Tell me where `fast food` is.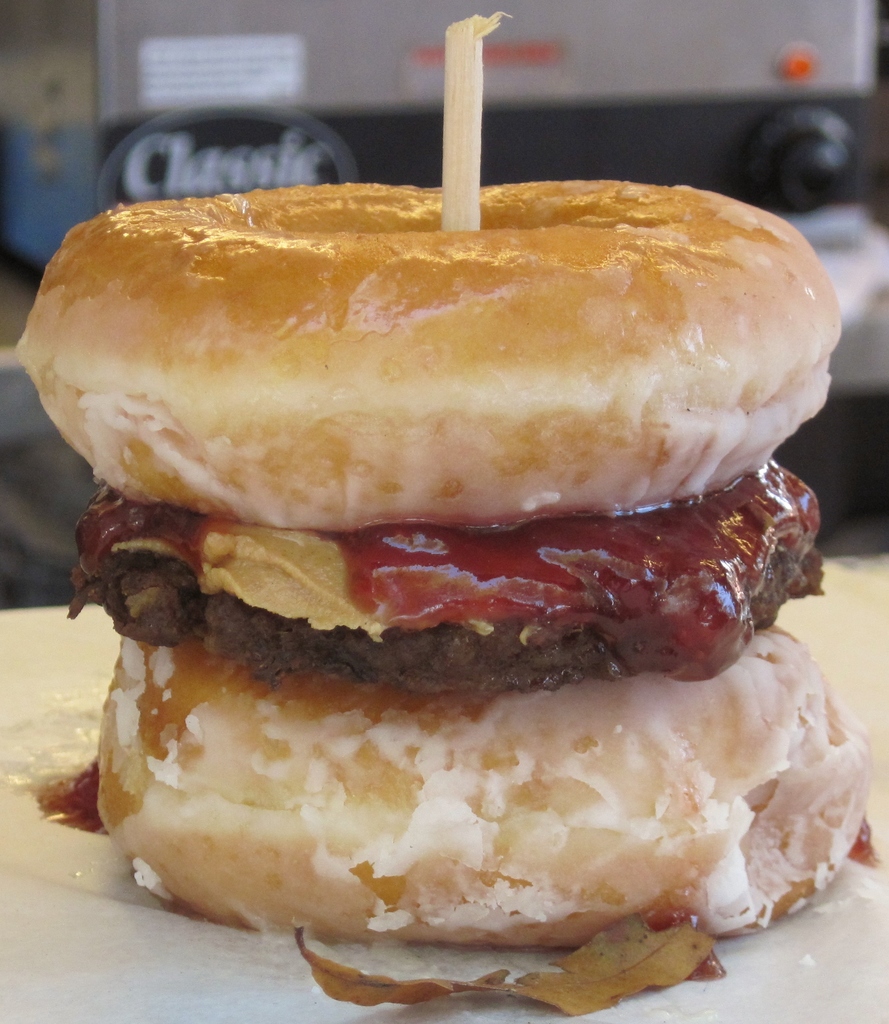
`fast food` is at 20:107:888:945.
